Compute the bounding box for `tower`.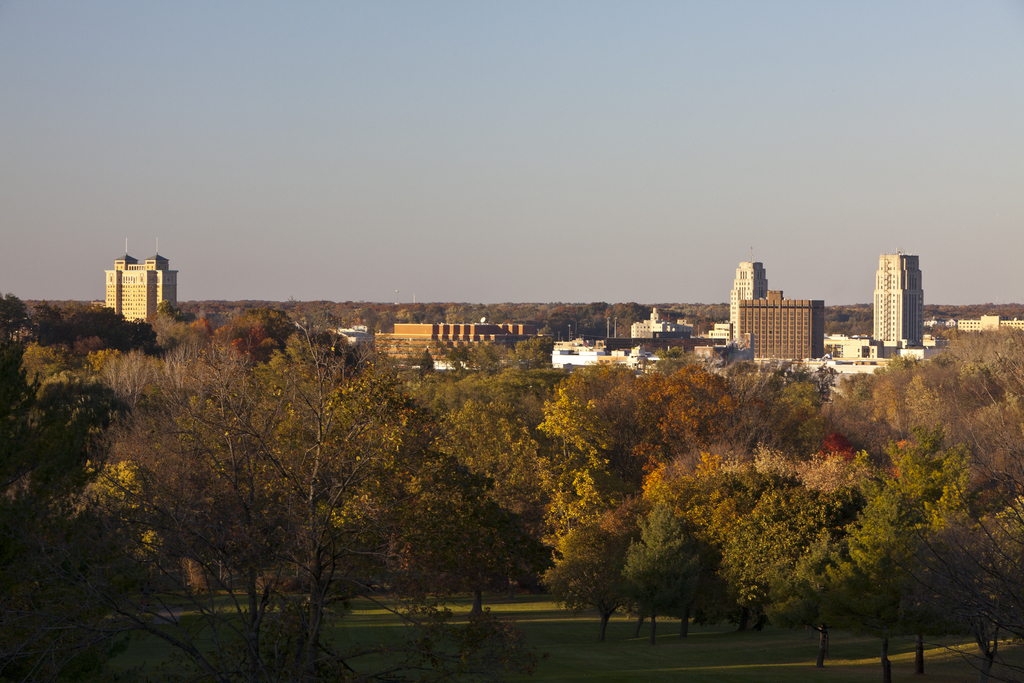
[726, 260, 772, 340].
